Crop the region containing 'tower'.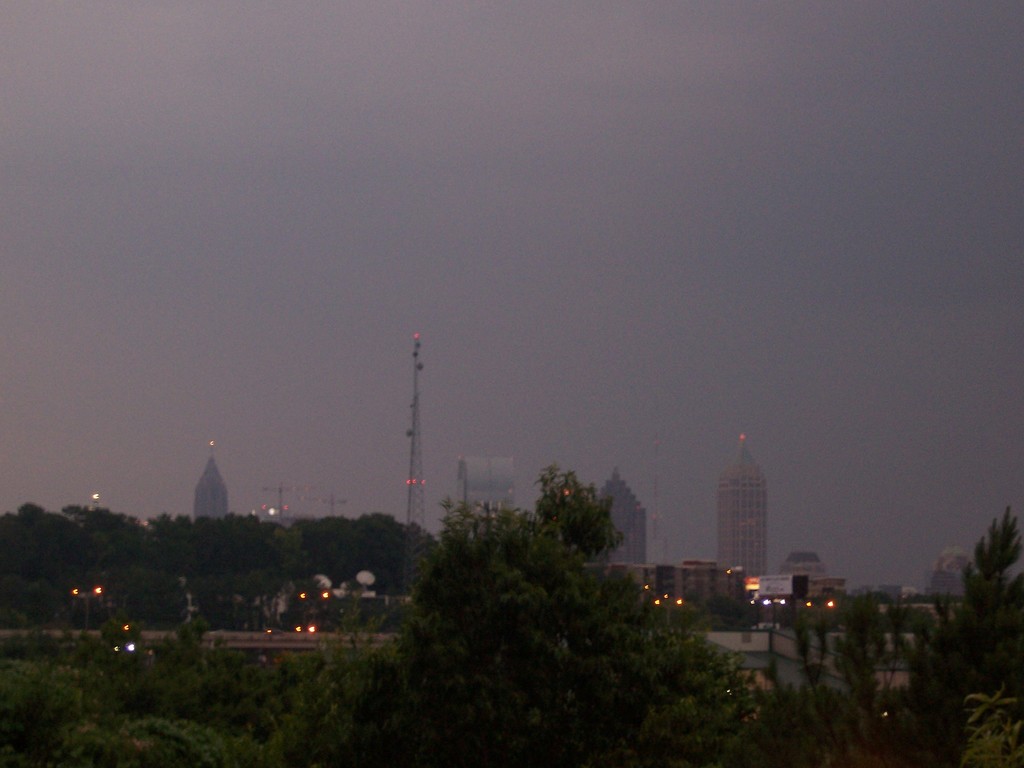
Crop region: (599,463,654,564).
